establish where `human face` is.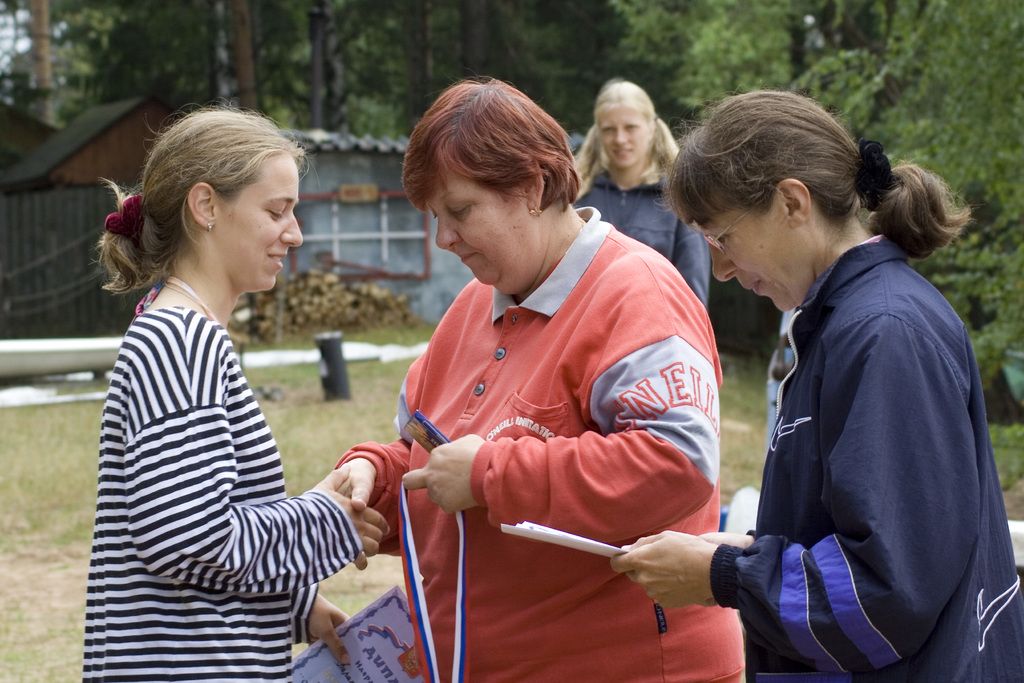
Established at crop(424, 174, 522, 288).
